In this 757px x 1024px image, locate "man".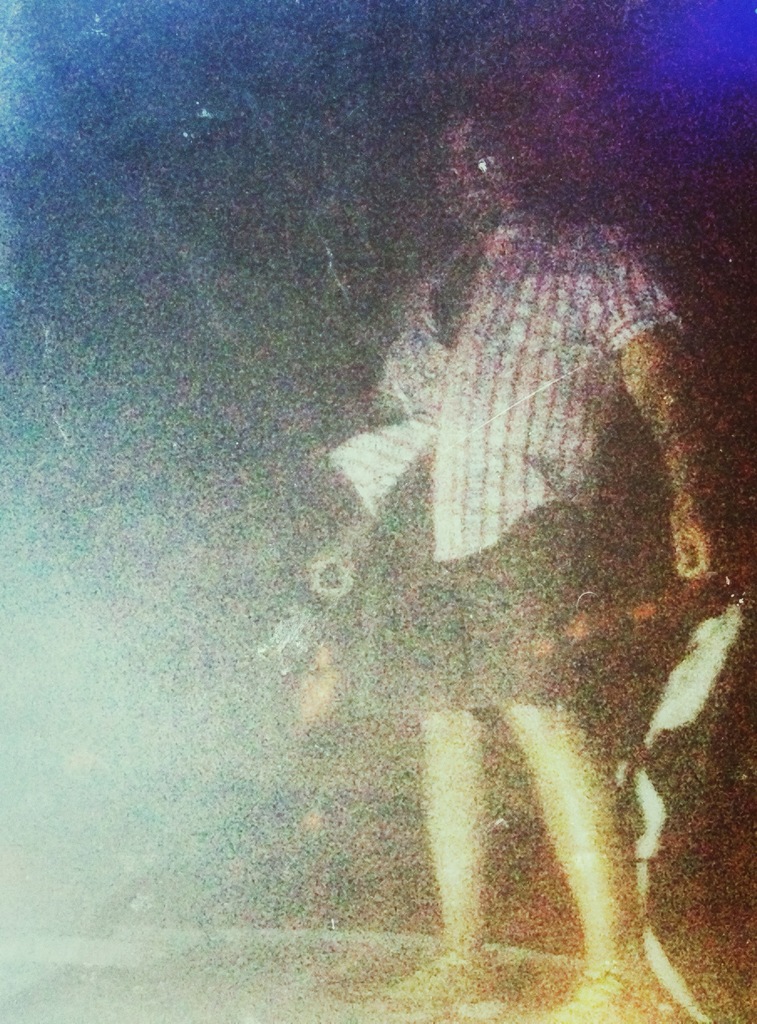
Bounding box: locate(211, 130, 719, 979).
